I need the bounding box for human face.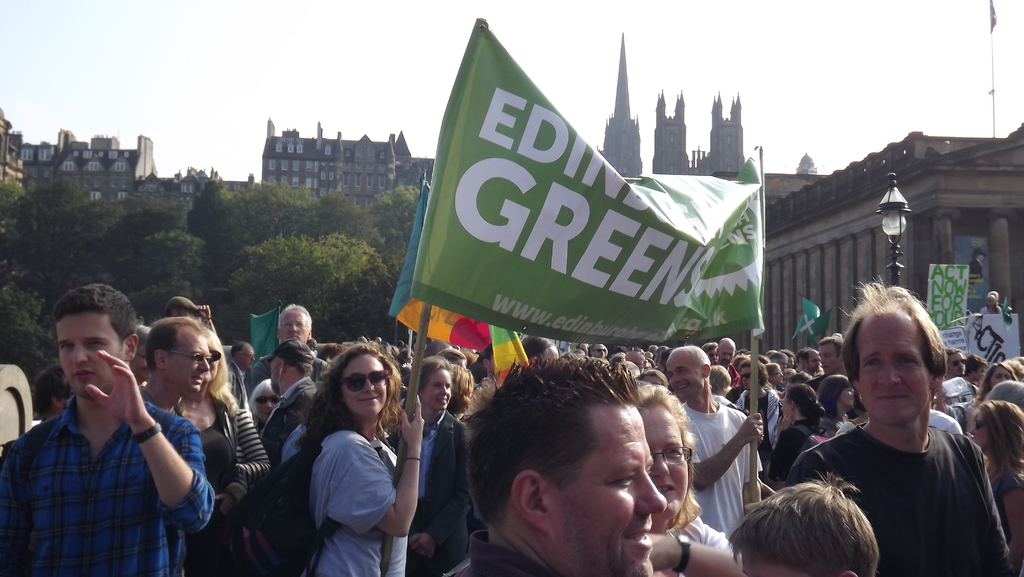
Here it is: x1=257 y1=387 x2=276 y2=421.
